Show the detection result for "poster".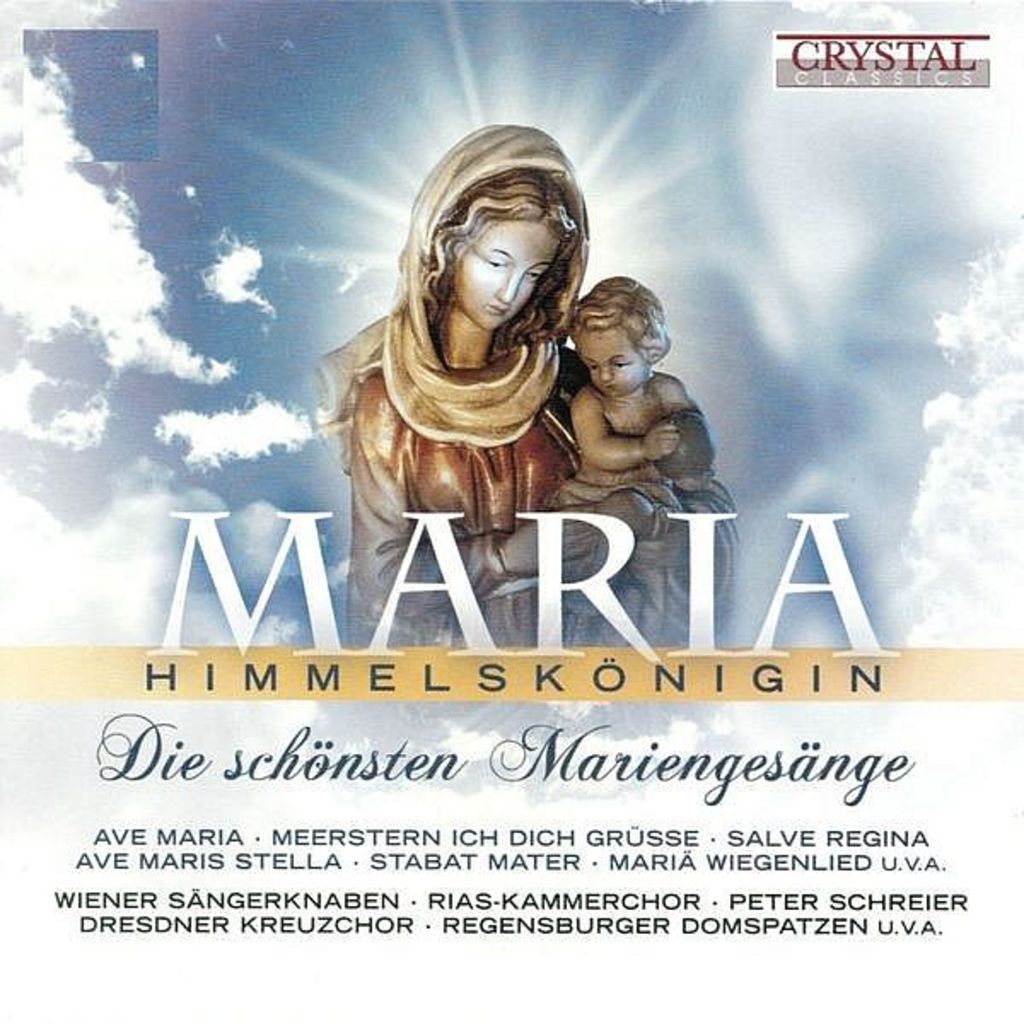
(left=0, top=0, right=1022, bottom=1022).
